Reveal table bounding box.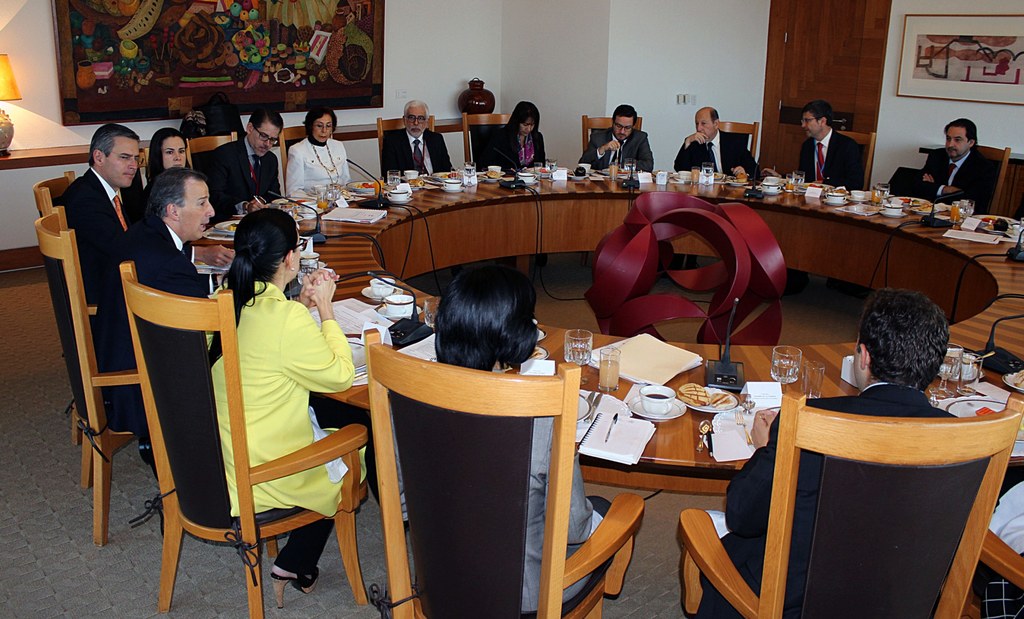
Revealed: region(194, 163, 1023, 490).
